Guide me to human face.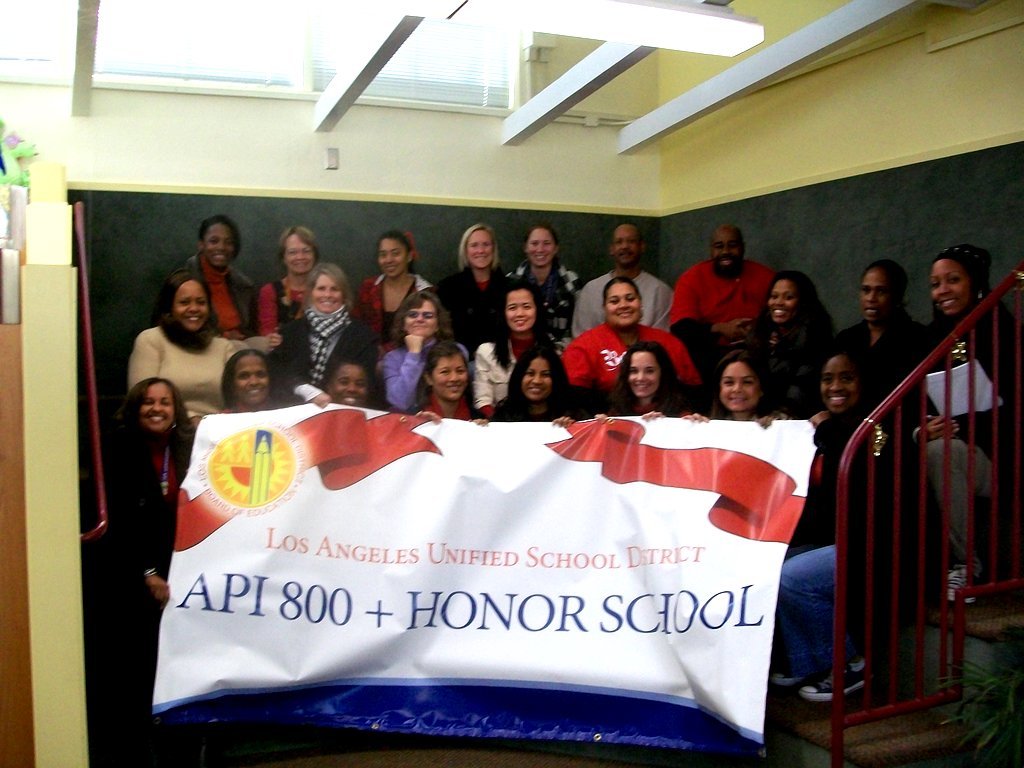
Guidance: BBox(628, 353, 660, 393).
